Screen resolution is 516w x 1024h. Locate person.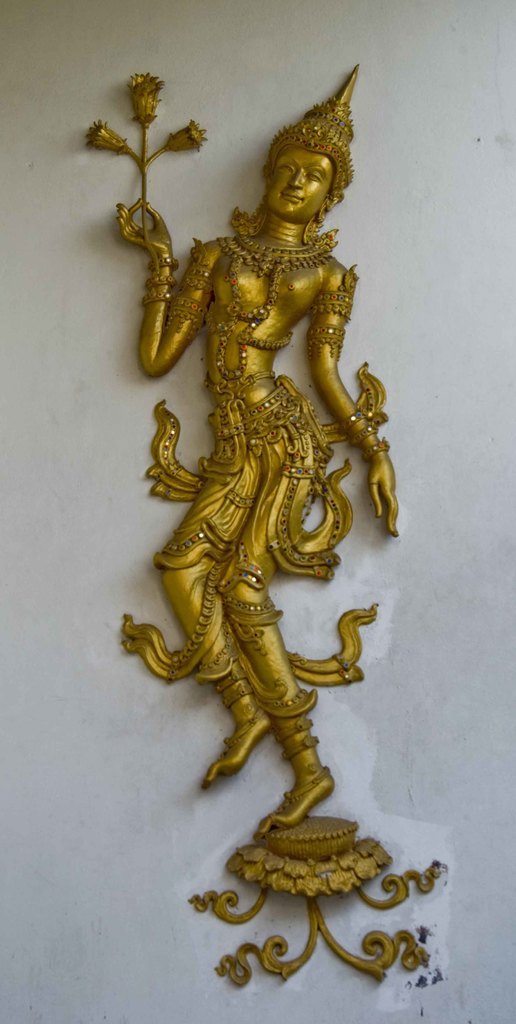
<box>112,87,385,886</box>.
